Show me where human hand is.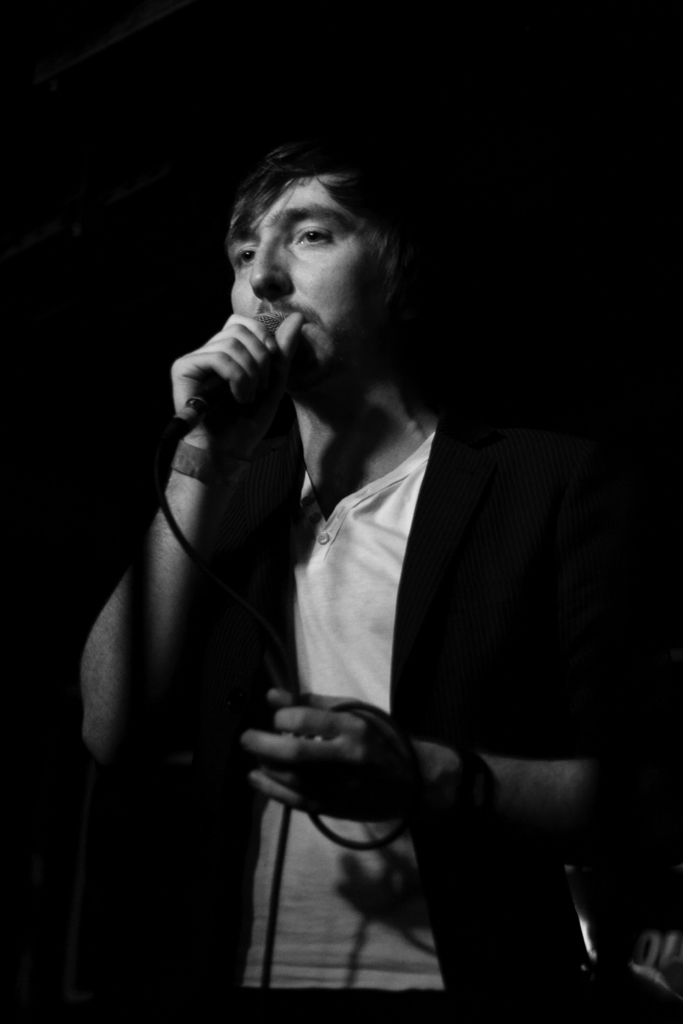
human hand is at crop(241, 687, 426, 825).
